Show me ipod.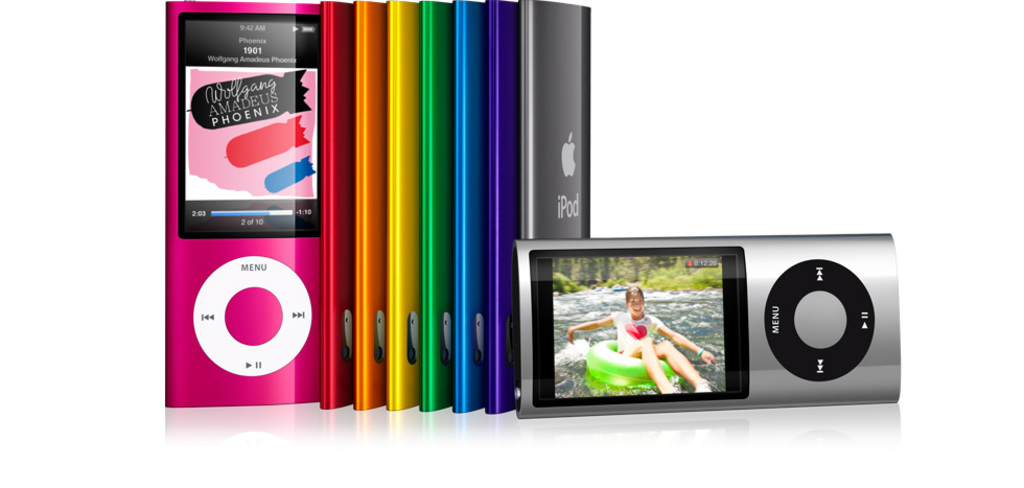
ipod is here: box(515, 234, 901, 418).
